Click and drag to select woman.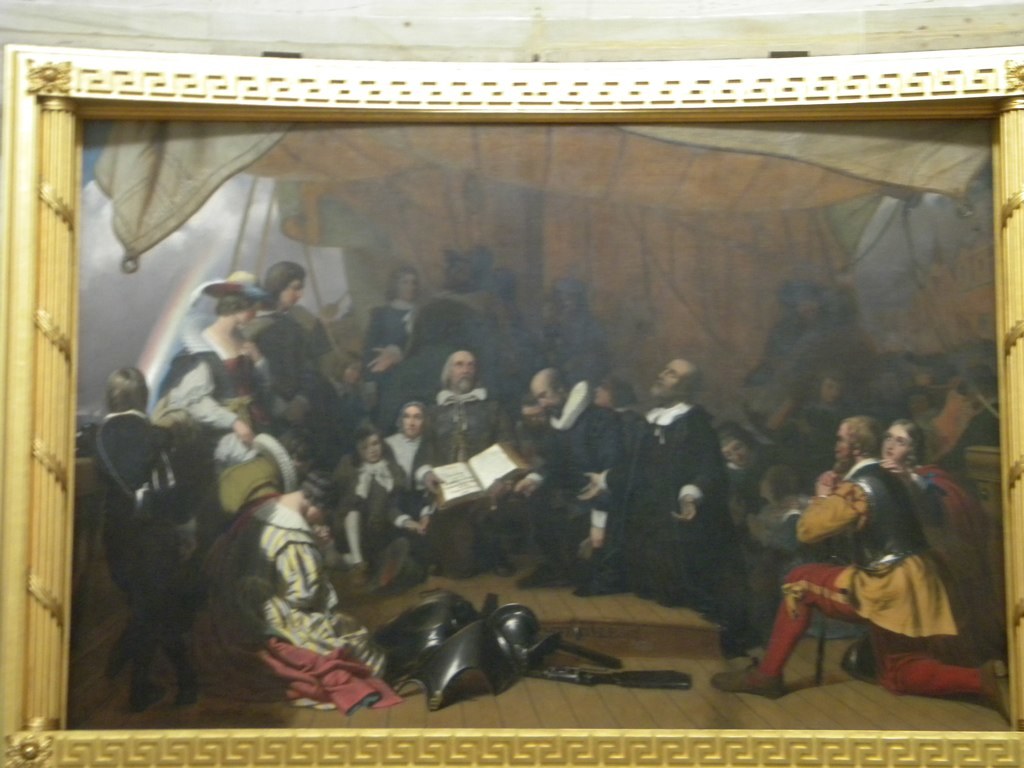
Selection: l=771, t=411, r=989, b=636.
